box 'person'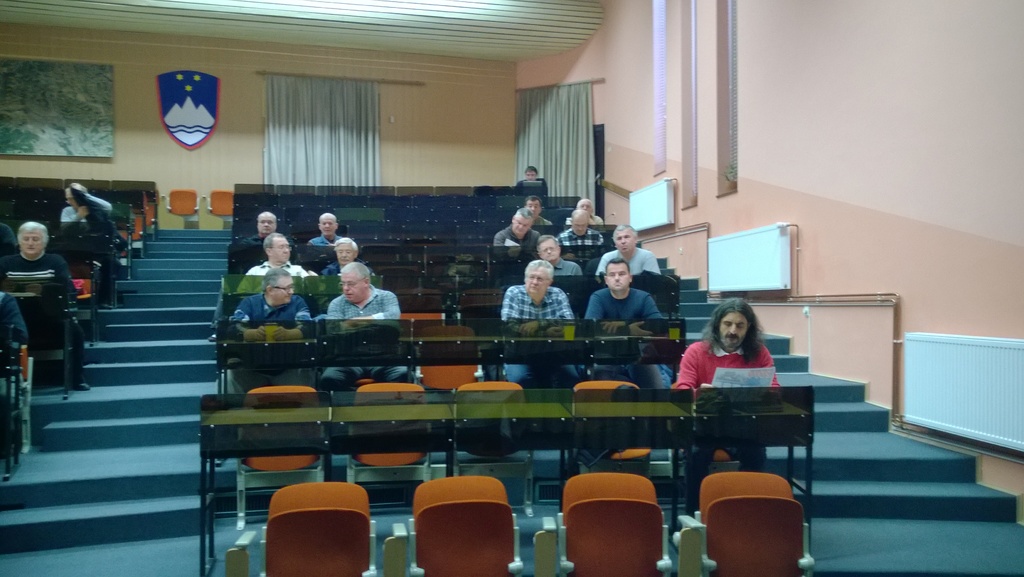
region(584, 257, 668, 419)
